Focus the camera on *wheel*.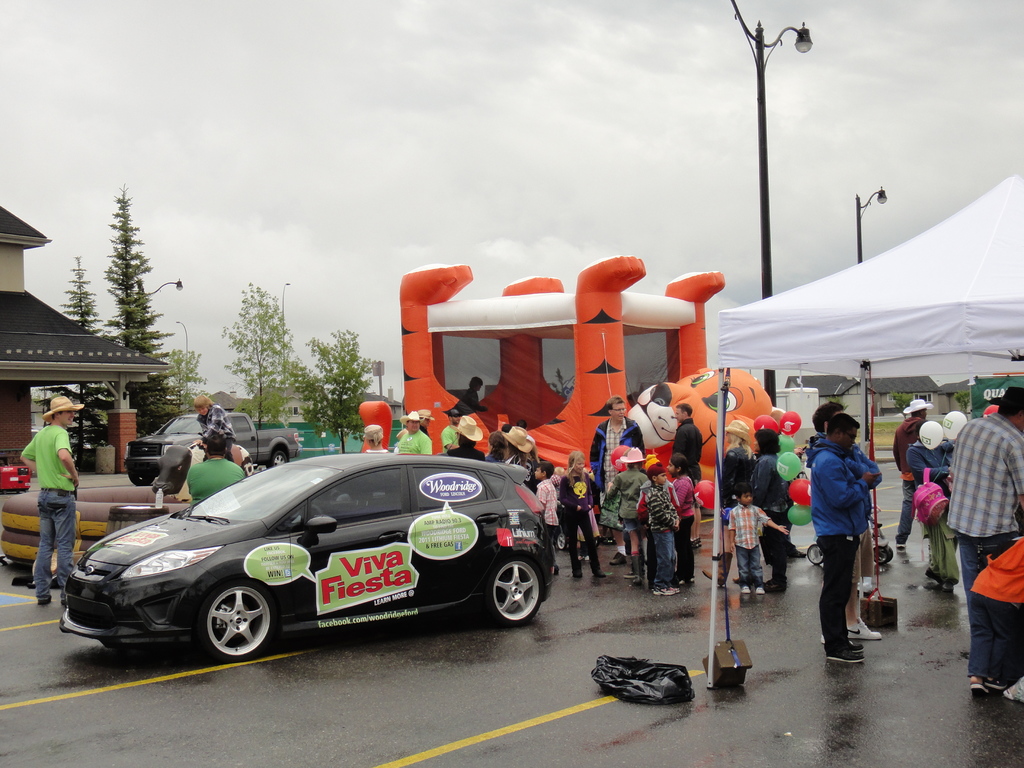
Focus region: [872, 545, 893, 561].
